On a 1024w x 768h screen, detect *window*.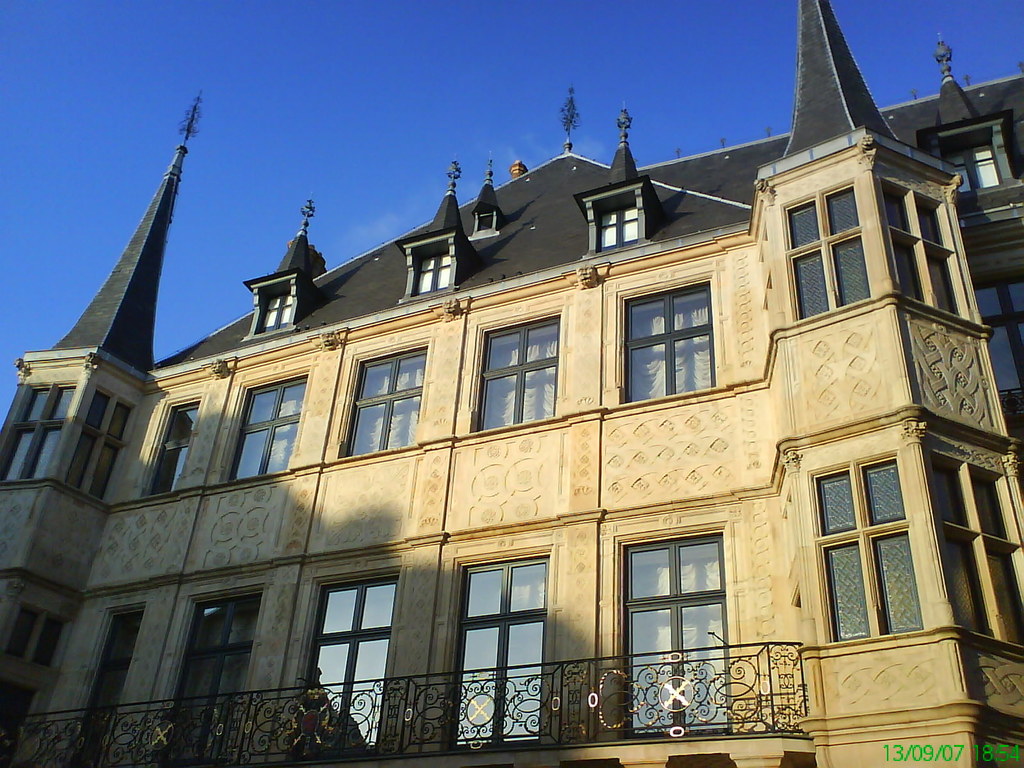
256,291,296,335.
